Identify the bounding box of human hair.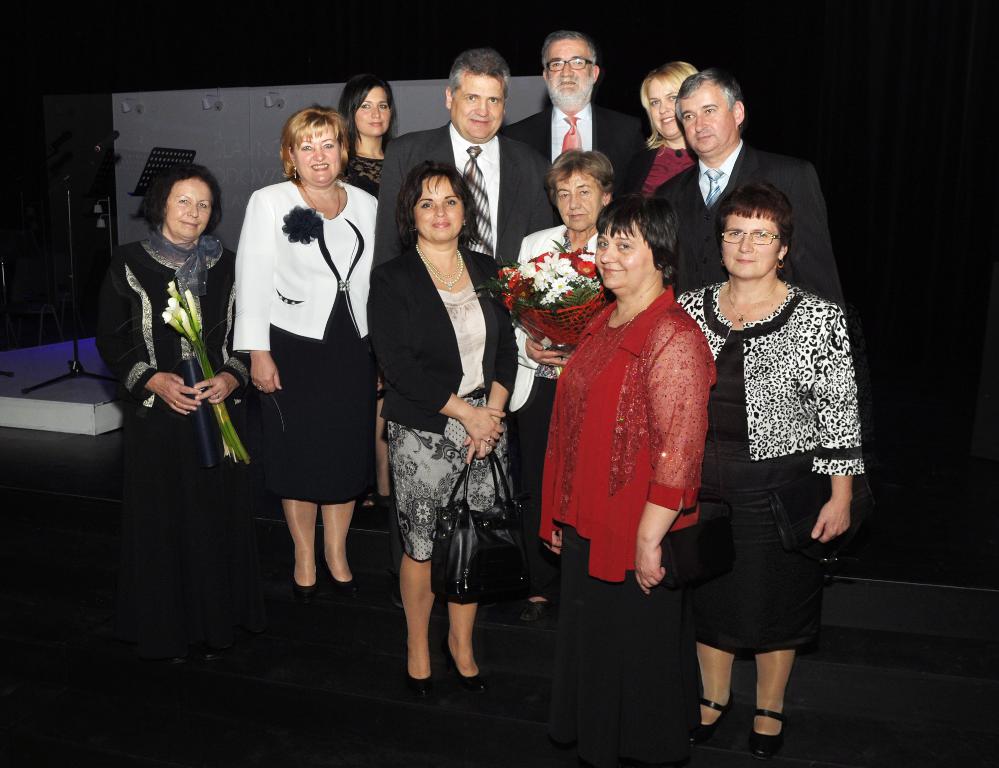
detection(141, 162, 228, 235).
